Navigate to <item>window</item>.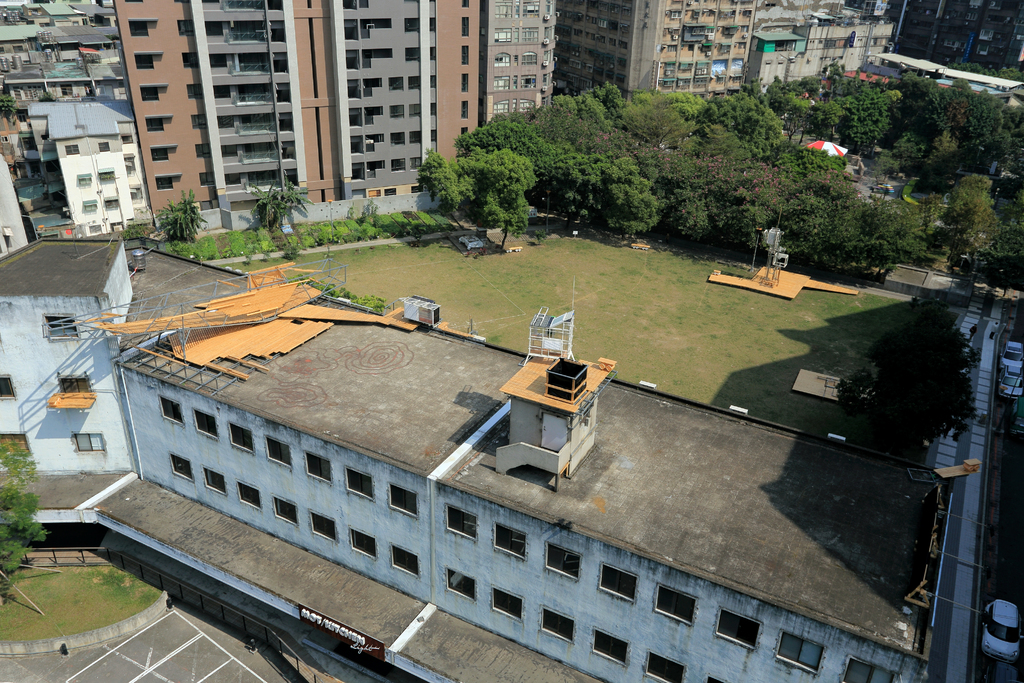
Navigation target: 565/12/575/20.
